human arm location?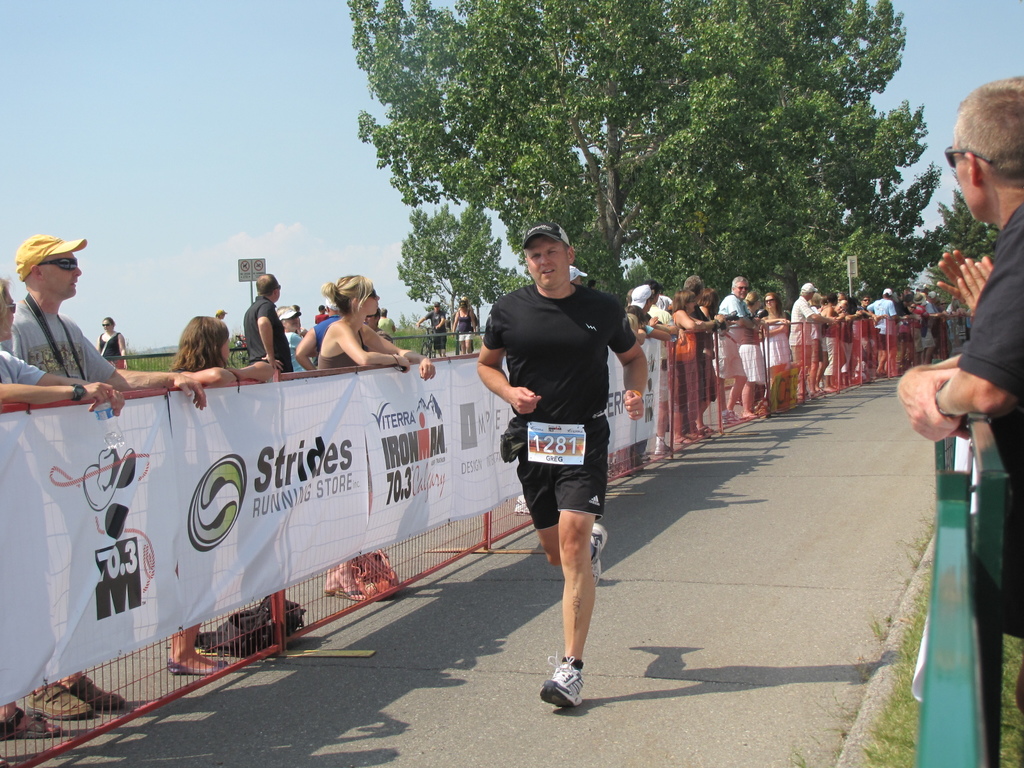
(645, 325, 670, 344)
